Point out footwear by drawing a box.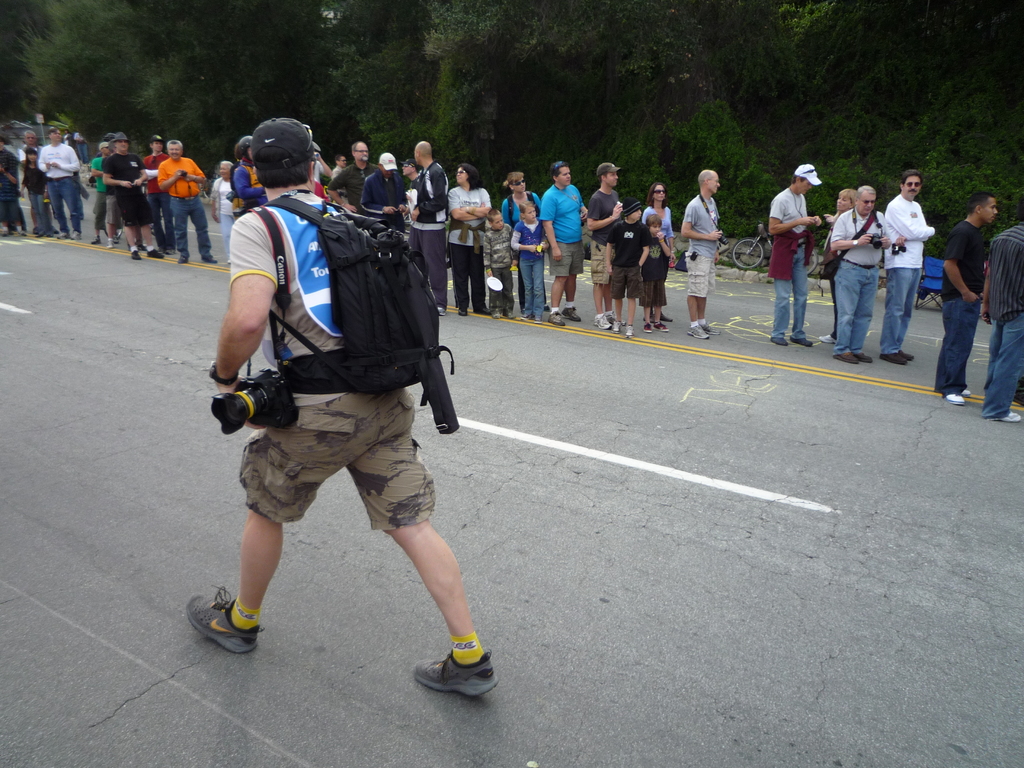
(700,322,718,335).
